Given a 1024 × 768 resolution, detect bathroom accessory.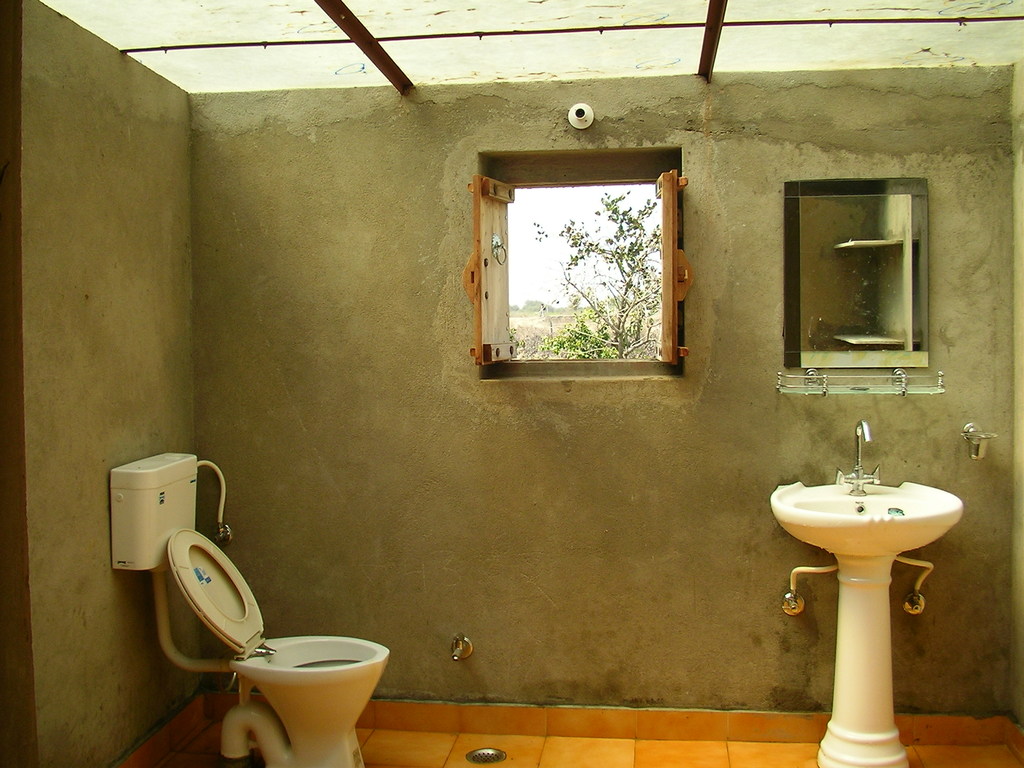
(444, 631, 475, 663).
